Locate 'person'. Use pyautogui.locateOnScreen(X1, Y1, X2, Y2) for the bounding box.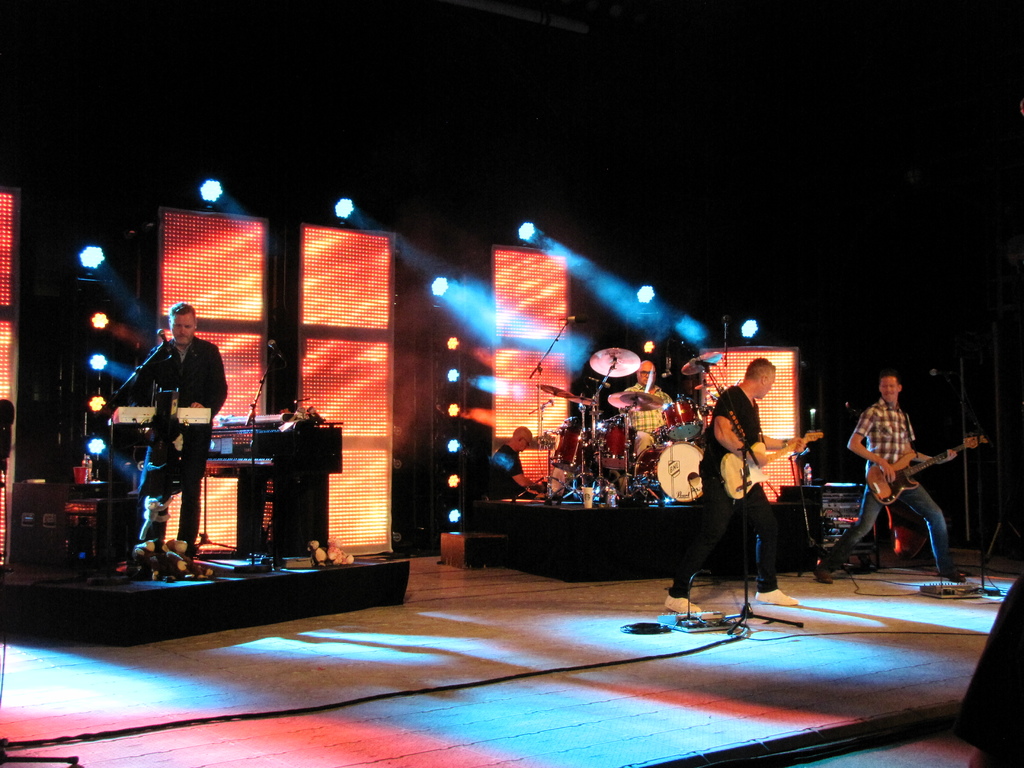
pyautogui.locateOnScreen(617, 353, 687, 478).
